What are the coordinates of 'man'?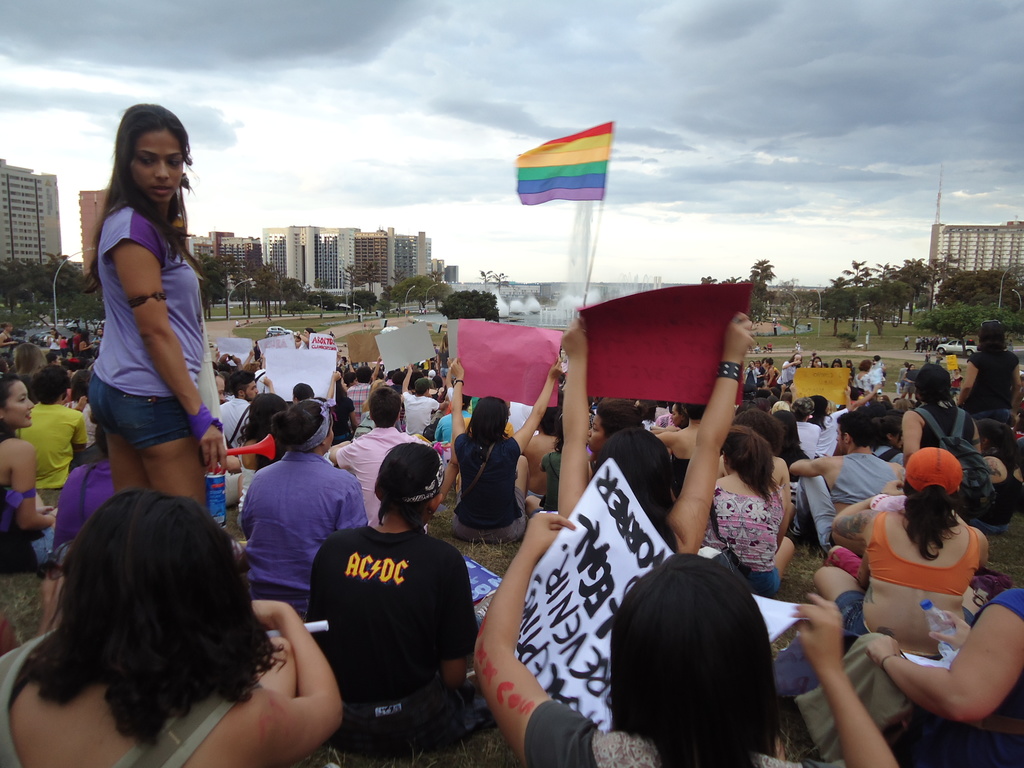
(left=280, top=436, right=486, bottom=760).
